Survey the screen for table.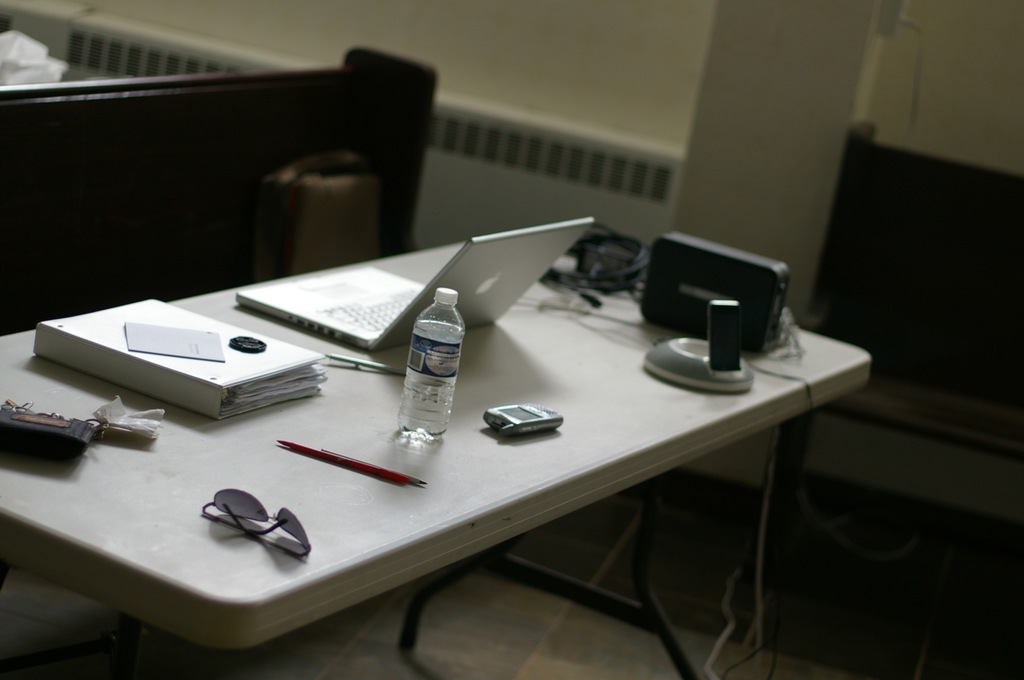
Survey found: l=27, t=237, r=844, b=679.
